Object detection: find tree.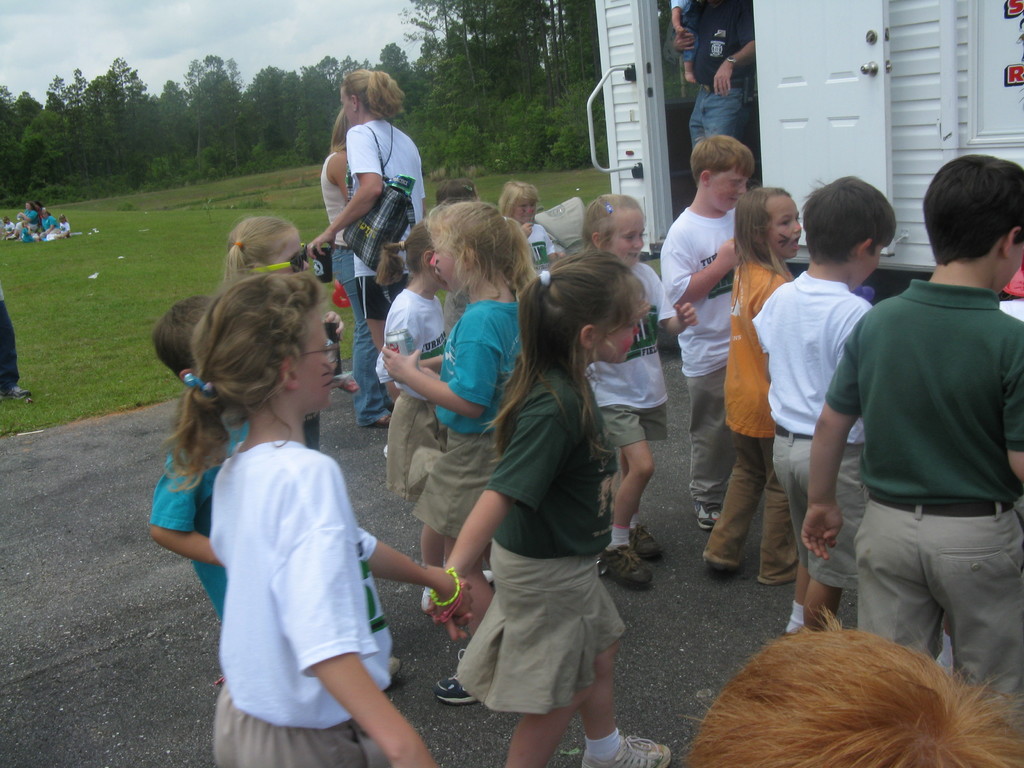
pyautogui.locateOnScreen(0, 53, 196, 200).
